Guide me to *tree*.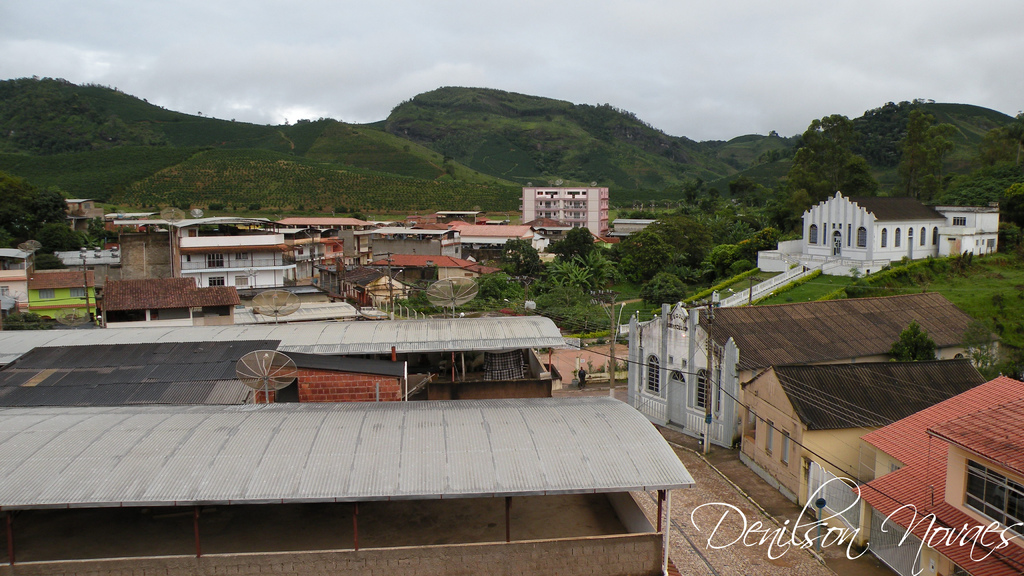
Guidance: [left=989, top=292, right=1004, bottom=314].
